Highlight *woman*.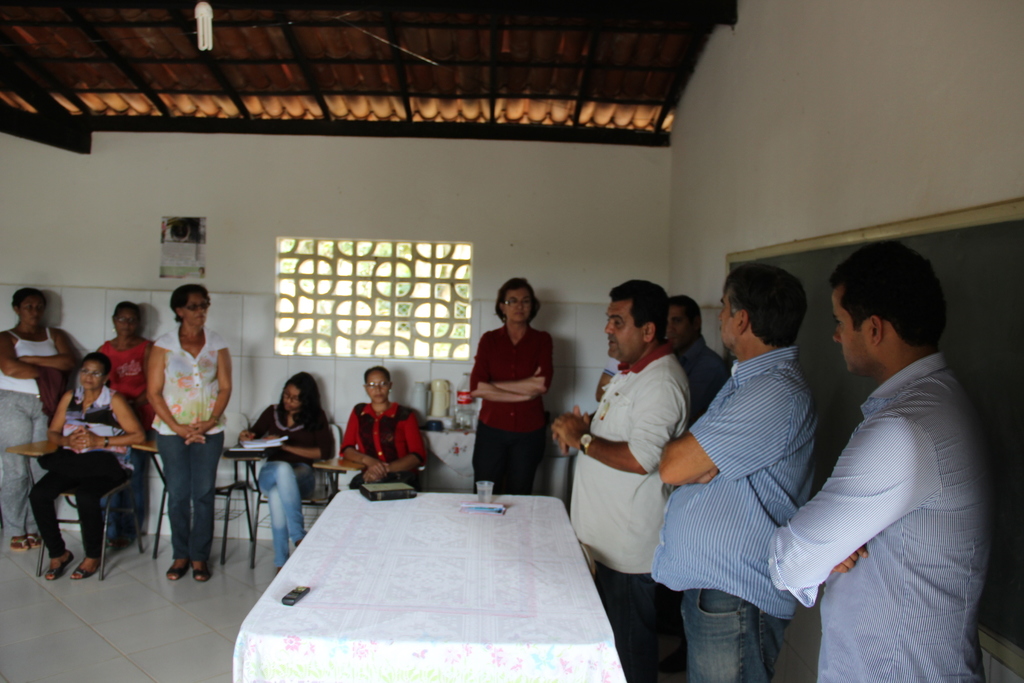
Highlighted region: detection(0, 287, 80, 552).
